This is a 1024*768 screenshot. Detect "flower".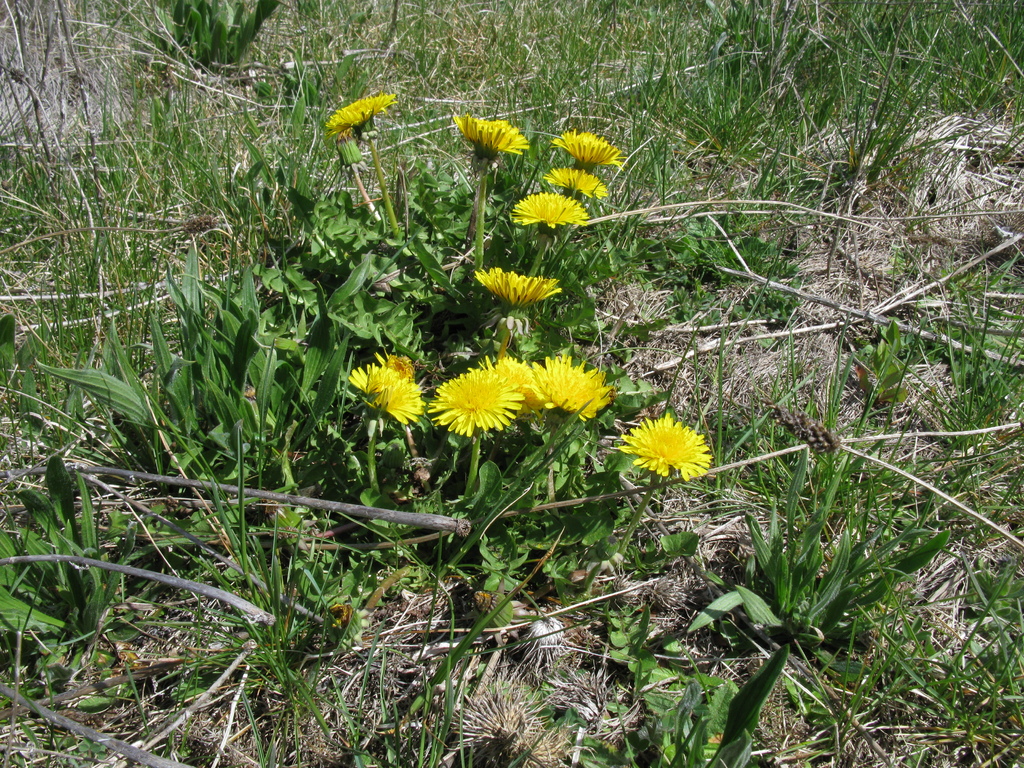
<bbox>449, 111, 532, 163</bbox>.
